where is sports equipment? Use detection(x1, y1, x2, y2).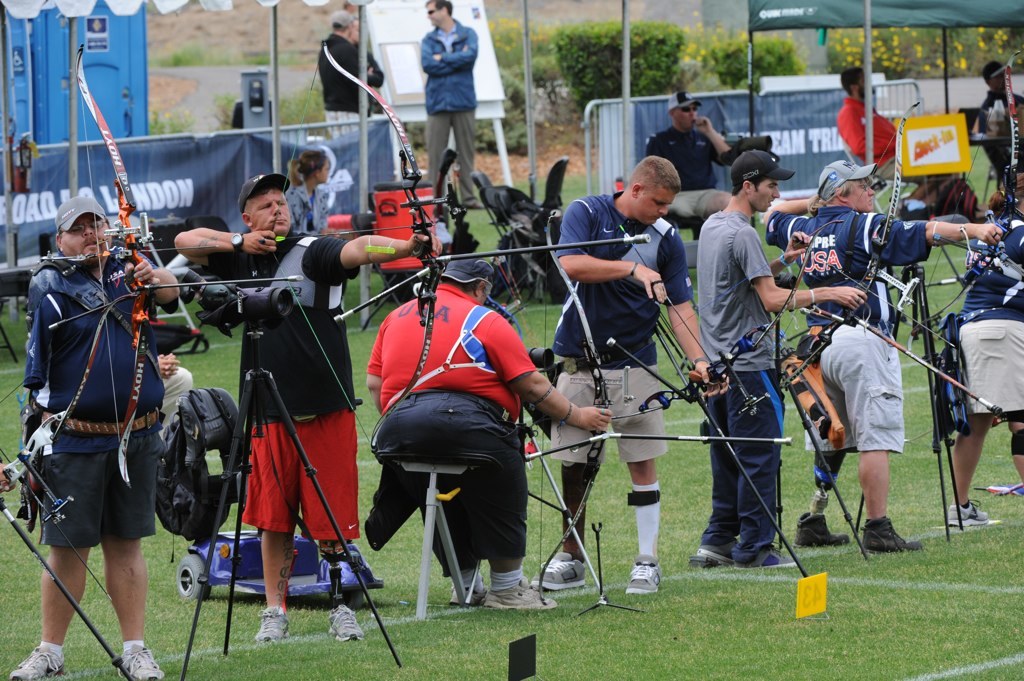
detection(259, 45, 656, 458).
